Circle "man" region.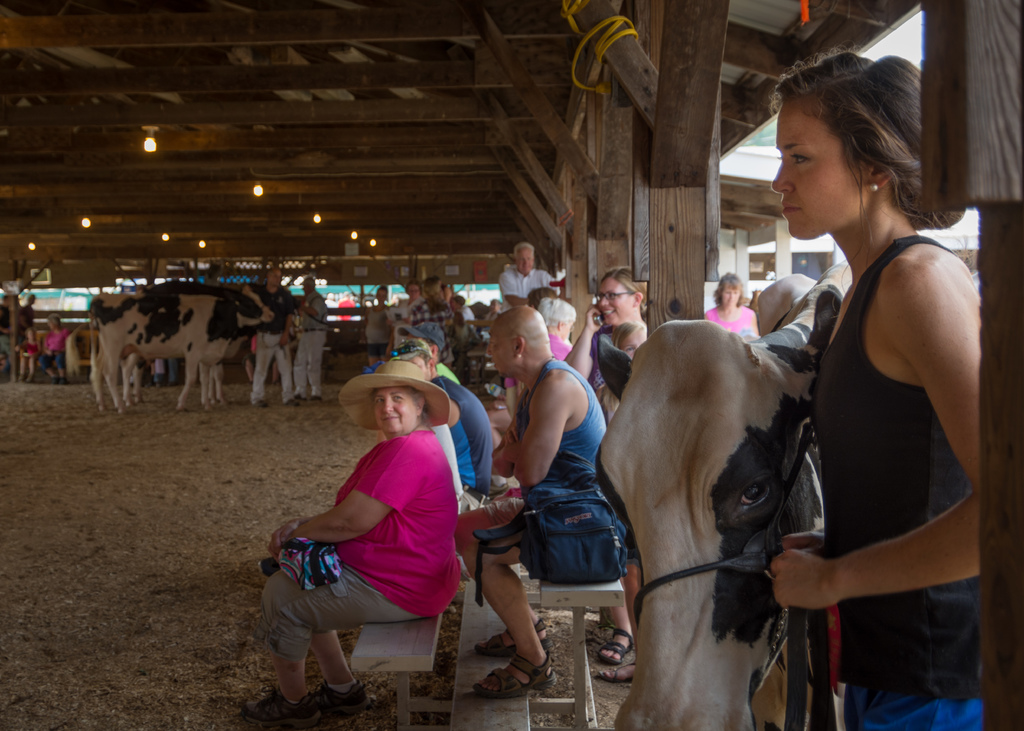
Region: 483, 289, 643, 691.
